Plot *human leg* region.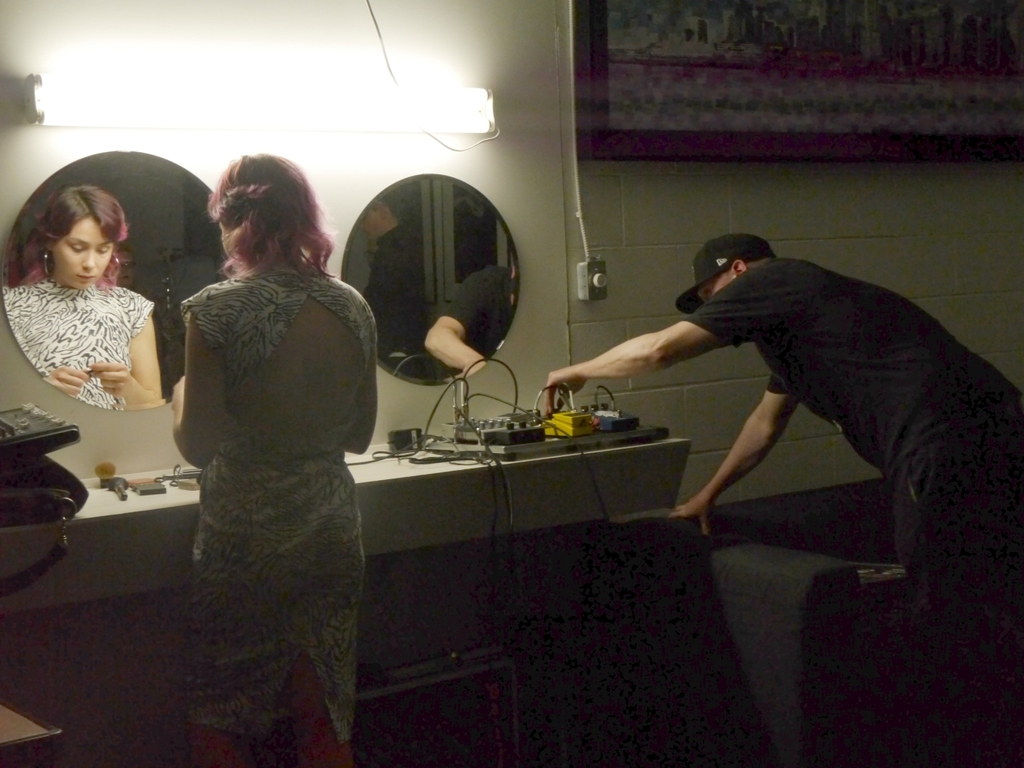
Plotted at 293,477,370,767.
